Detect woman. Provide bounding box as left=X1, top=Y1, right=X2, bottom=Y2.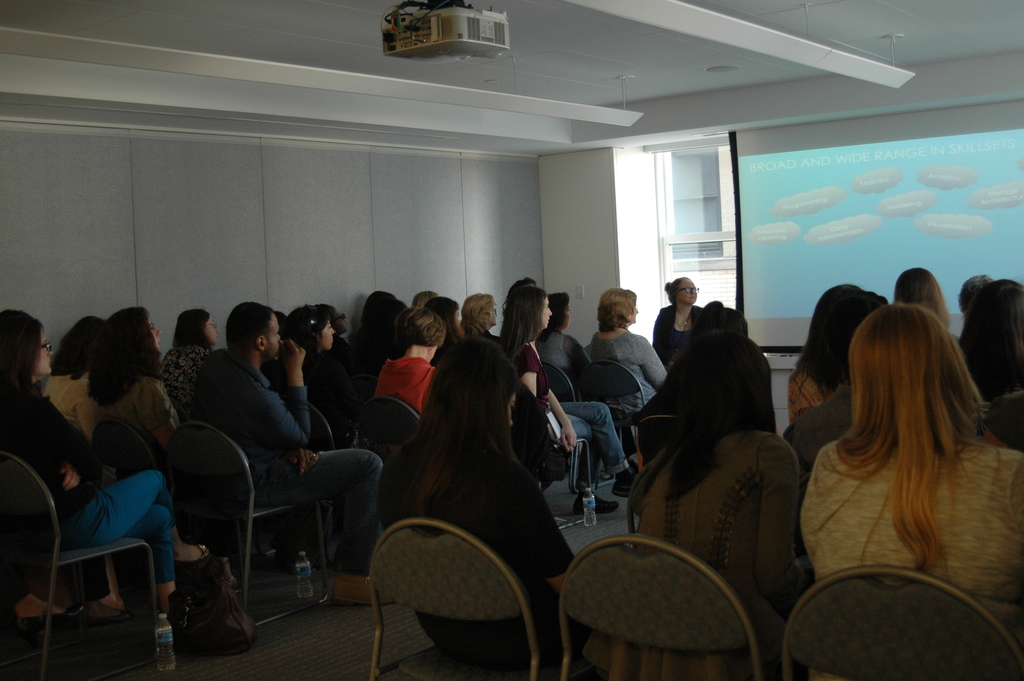
left=641, top=313, right=796, bottom=608.
